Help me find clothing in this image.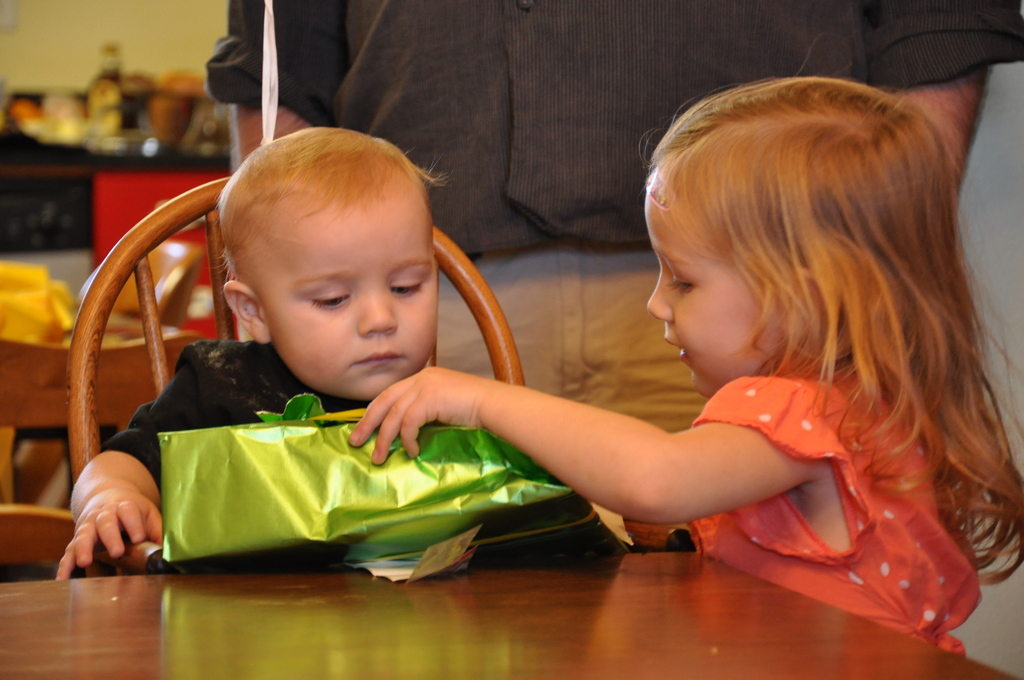
Found it: {"x1": 685, "y1": 357, "x2": 993, "y2": 663}.
